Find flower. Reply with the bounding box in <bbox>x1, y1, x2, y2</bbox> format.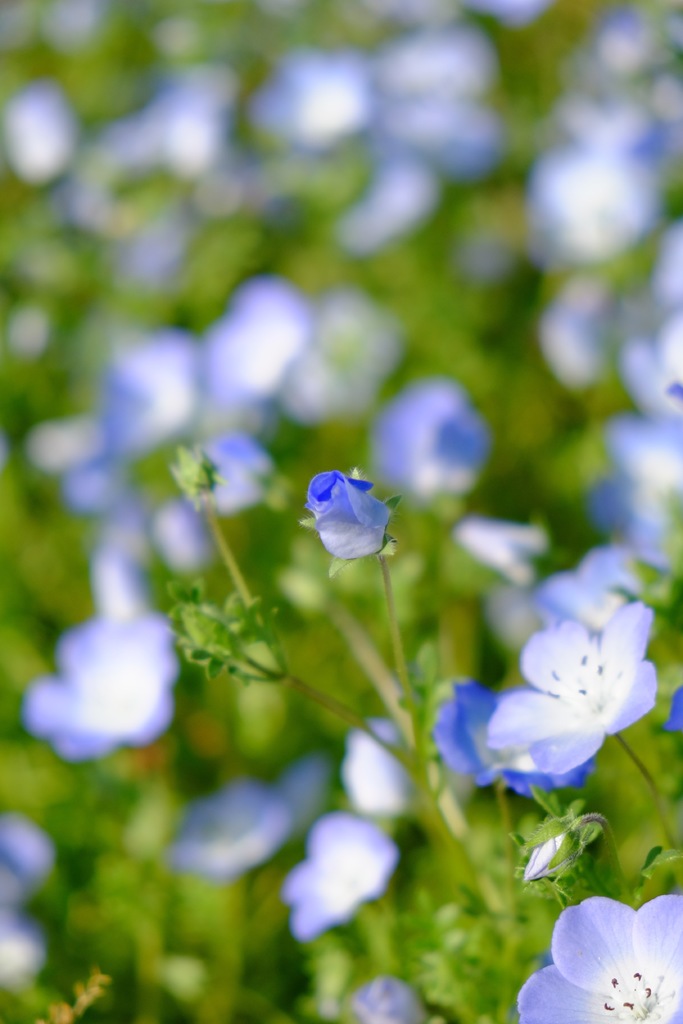
<bbox>0, 913, 42, 988</bbox>.
